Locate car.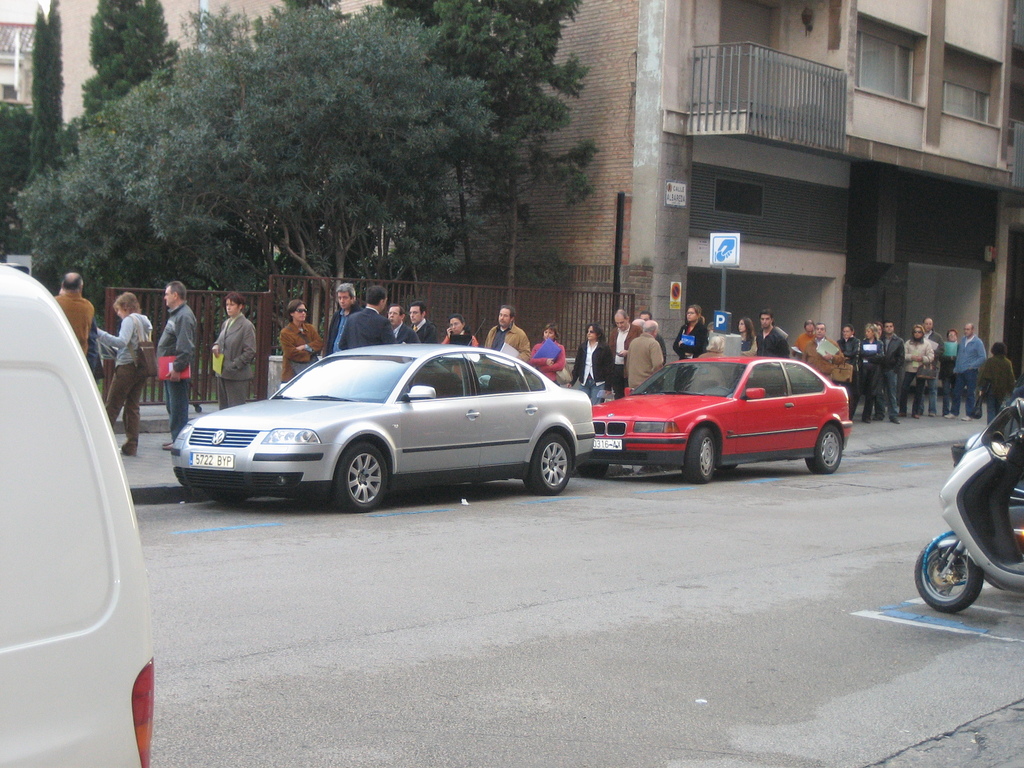
Bounding box: 169, 319, 596, 513.
